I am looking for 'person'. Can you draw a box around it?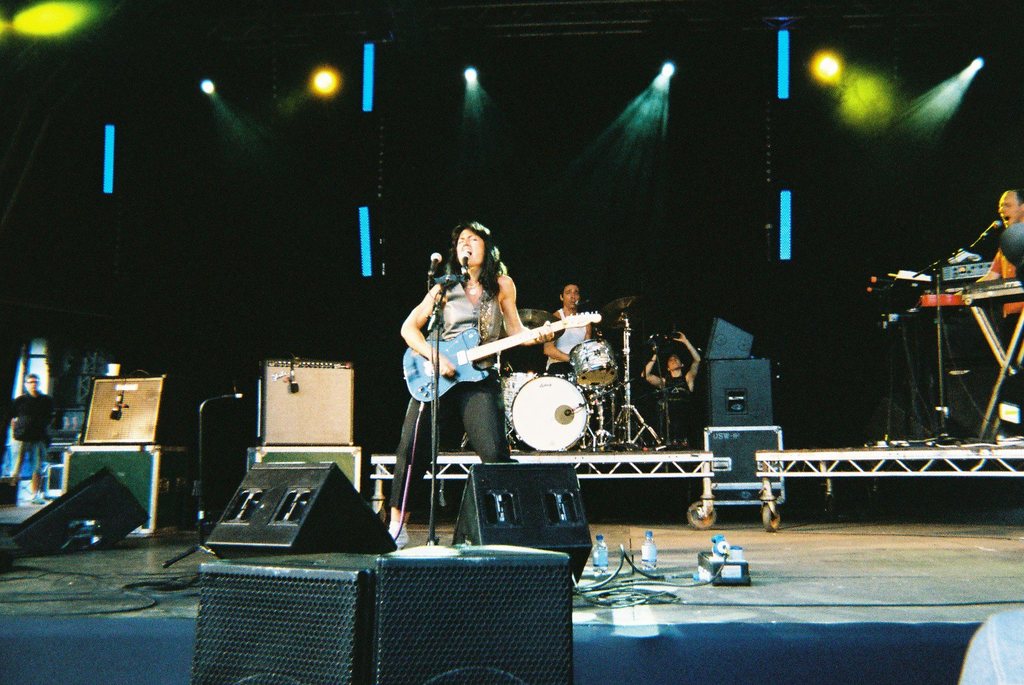
Sure, the bounding box is <region>545, 278, 605, 386</region>.
